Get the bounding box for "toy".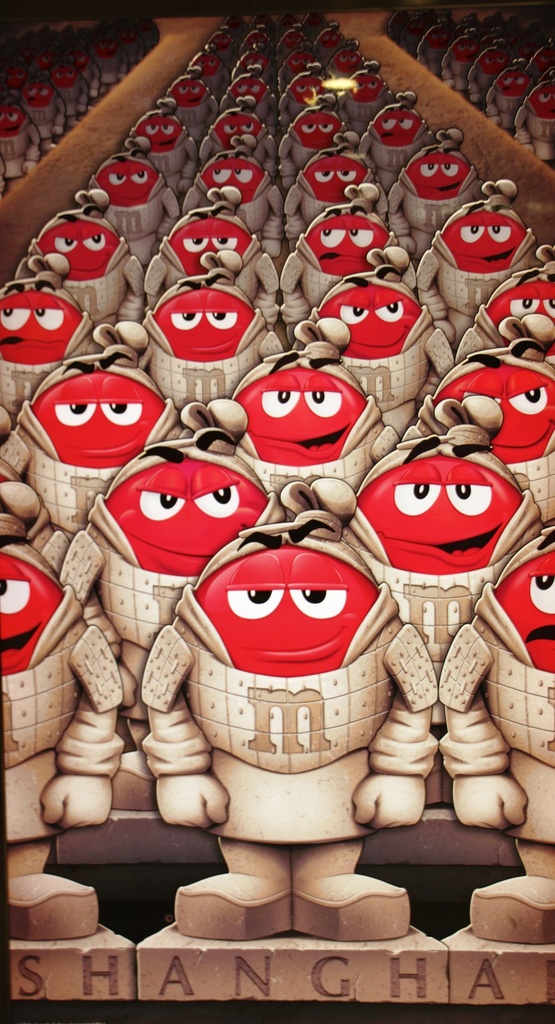
<bbox>277, 25, 302, 63</bbox>.
